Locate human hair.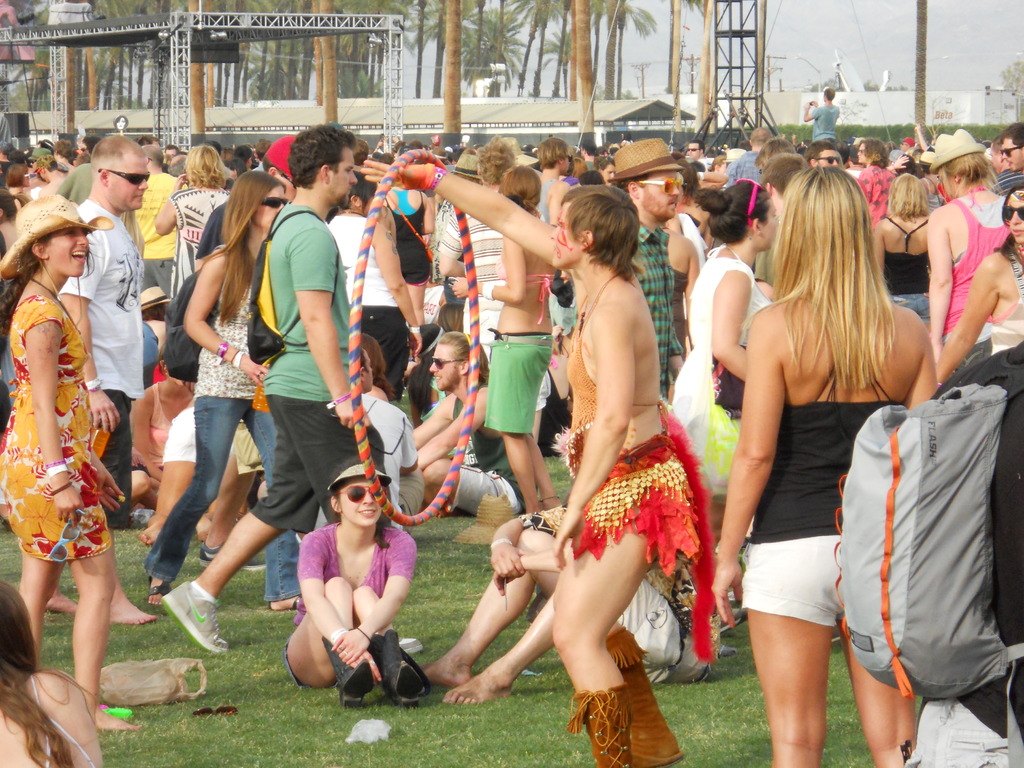
Bounding box: <bbox>340, 173, 380, 213</bbox>.
